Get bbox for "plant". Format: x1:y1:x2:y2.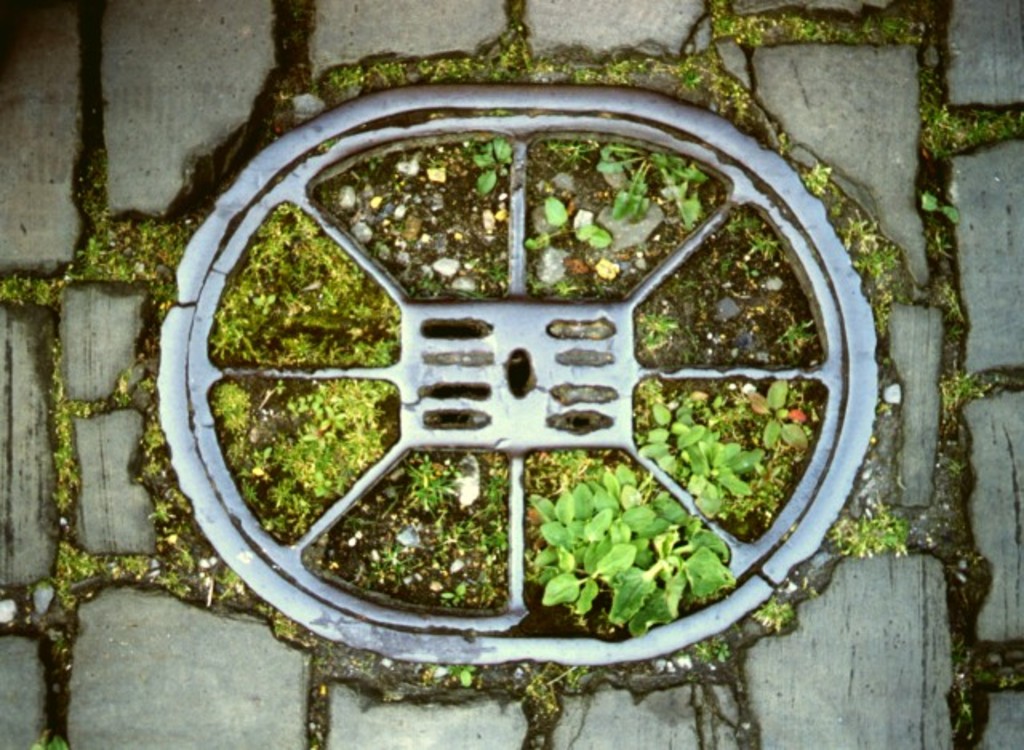
30:729:69:748.
